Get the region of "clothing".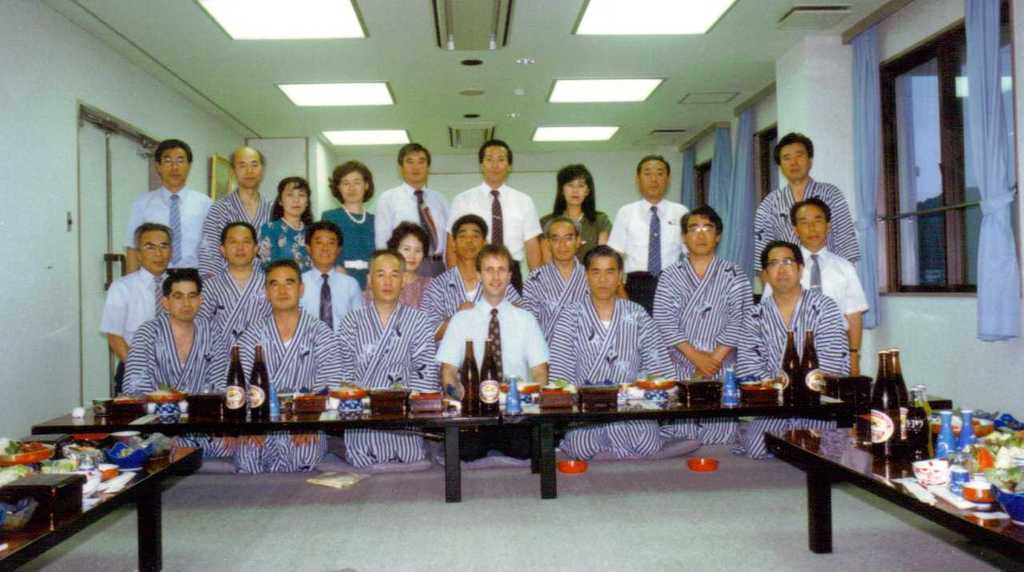
x1=335 y1=301 x2=439 y2=466.
